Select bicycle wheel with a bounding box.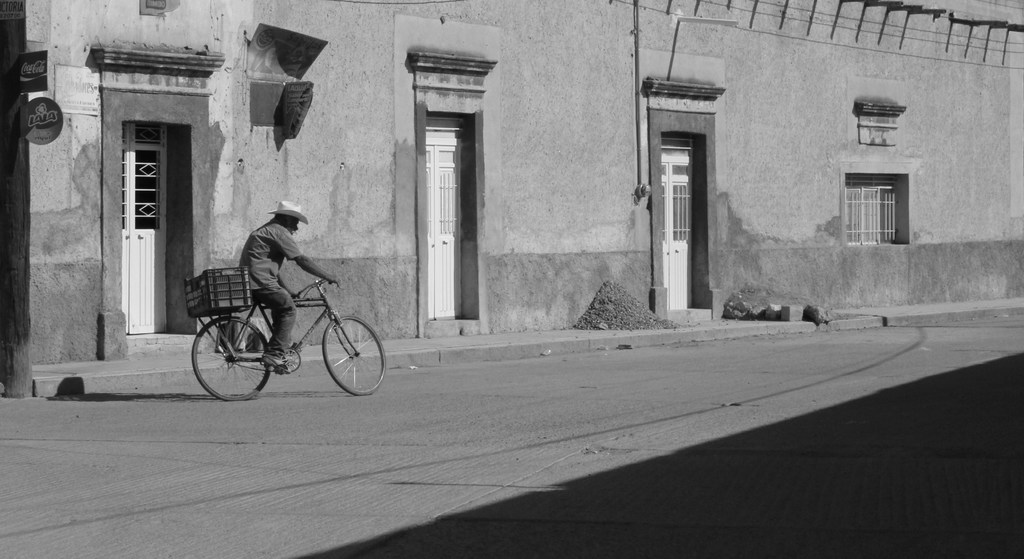
193/309/259/390.
